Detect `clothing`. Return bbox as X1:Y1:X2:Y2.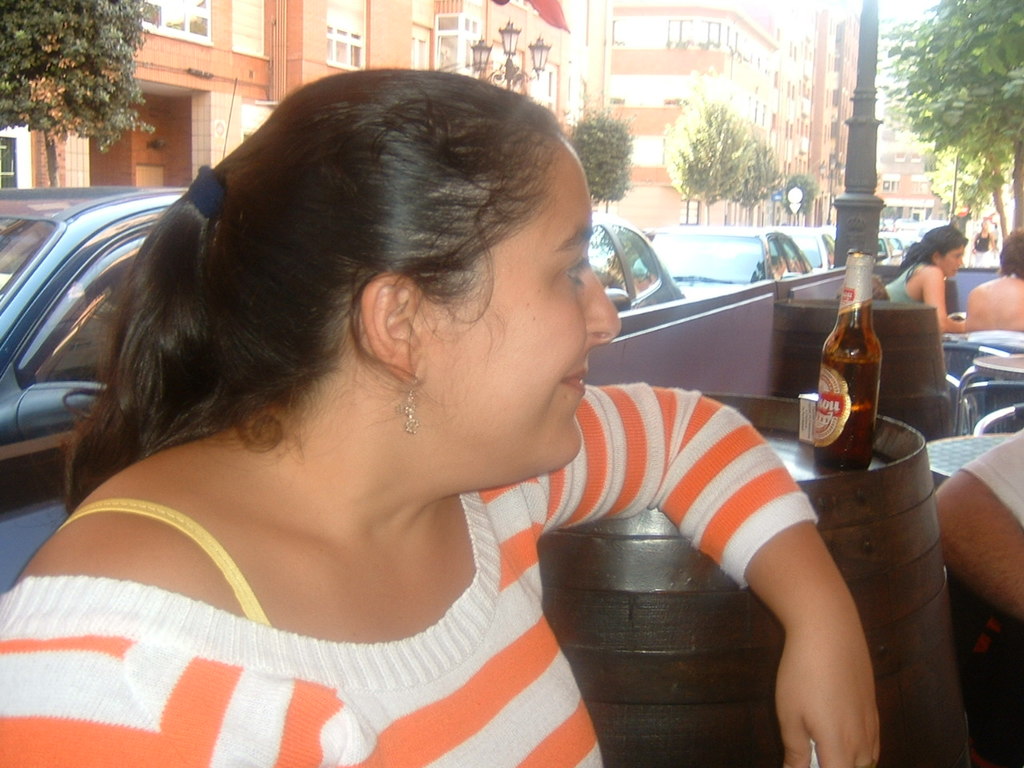
937:417:1023:554.
